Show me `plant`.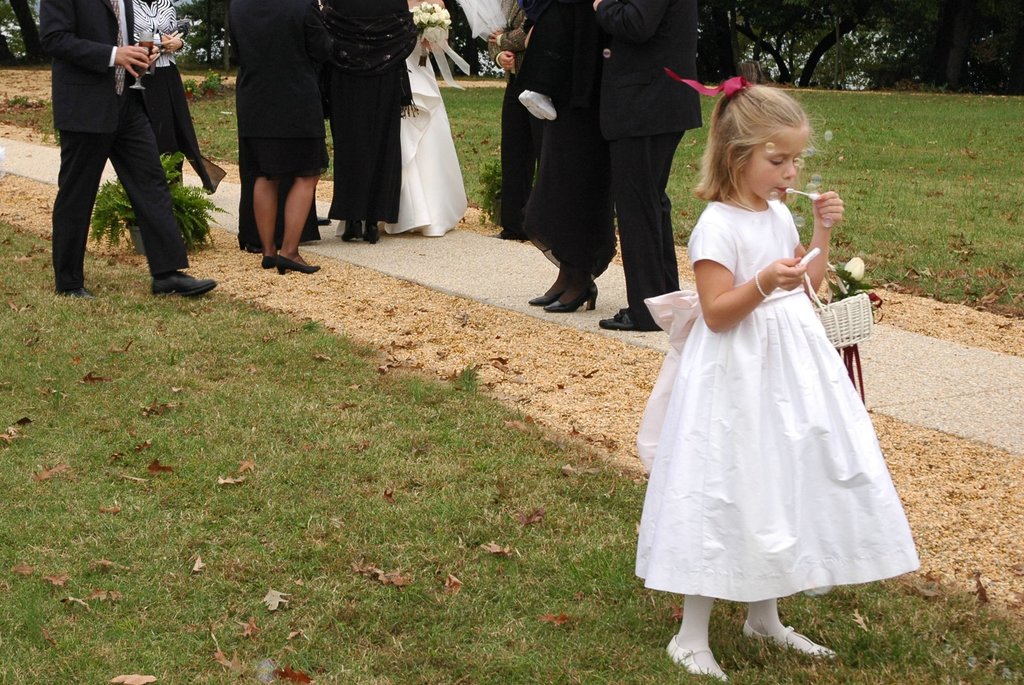
`plant` is here: <bbox>417, 0, 524, 79</bbox>.
